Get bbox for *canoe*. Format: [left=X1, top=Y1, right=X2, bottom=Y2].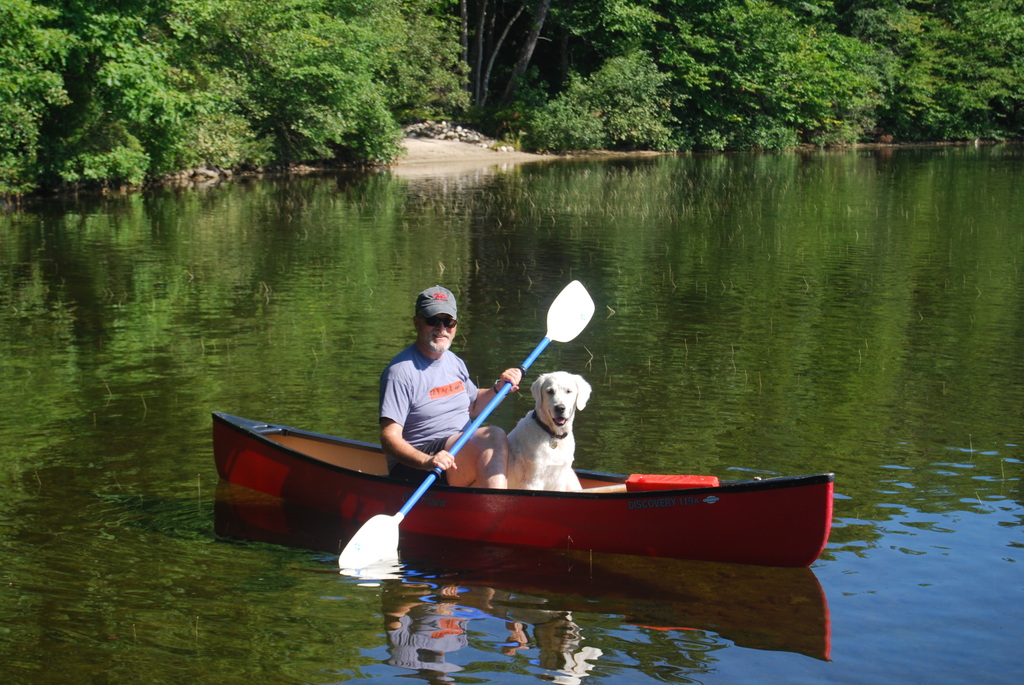
[left=205, top=406, right=838, bottom=563].
